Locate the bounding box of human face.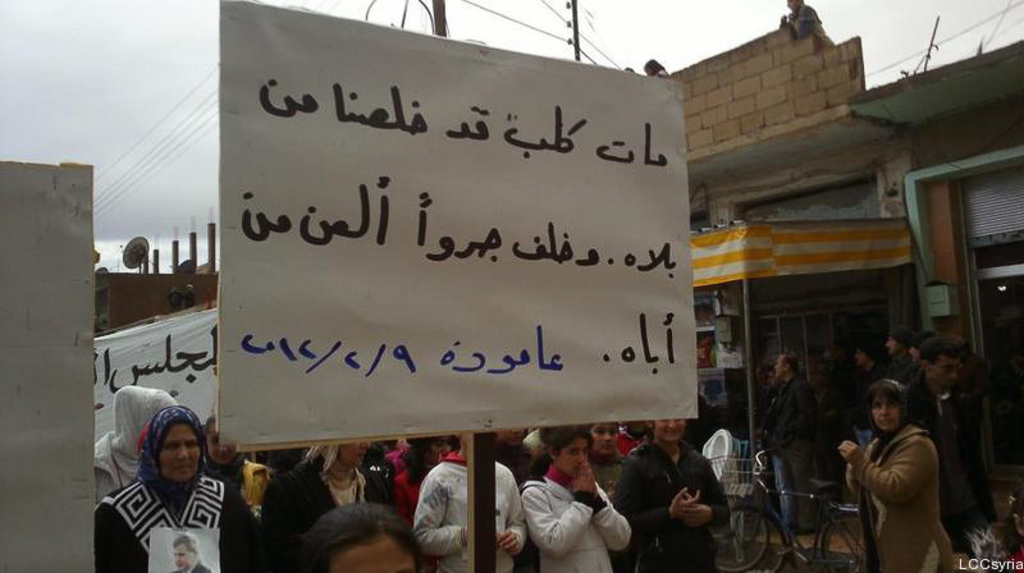
Bounding box: locate(932, 362, 960, 396).
